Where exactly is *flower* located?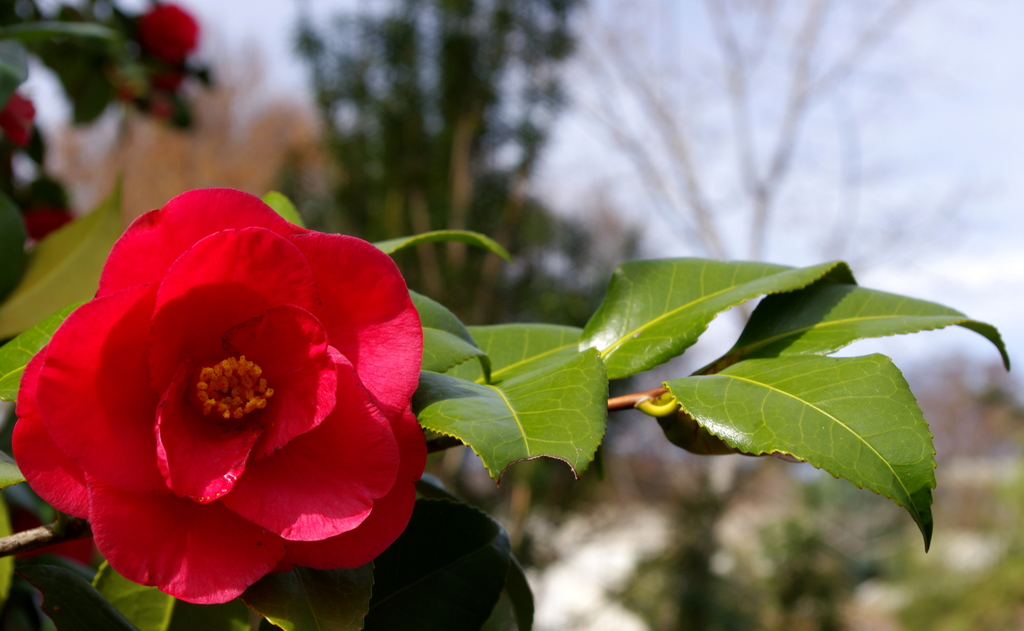
Its bounding box is {"x1": 27, "y1": 211, "x2": 74, "y2": 238}.
